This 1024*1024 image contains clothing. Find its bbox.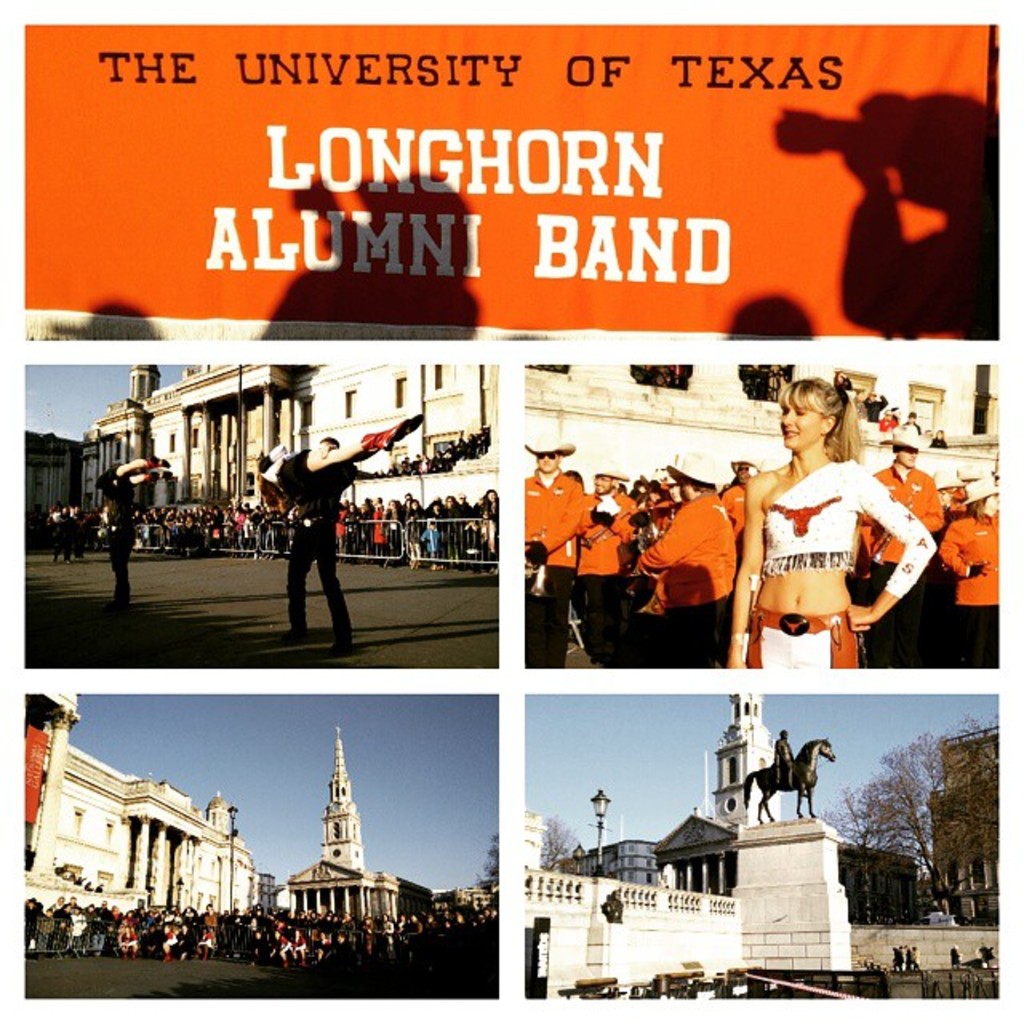
{"x1": 571, "y1": 493, "x2": 640, "y2": 664}.
